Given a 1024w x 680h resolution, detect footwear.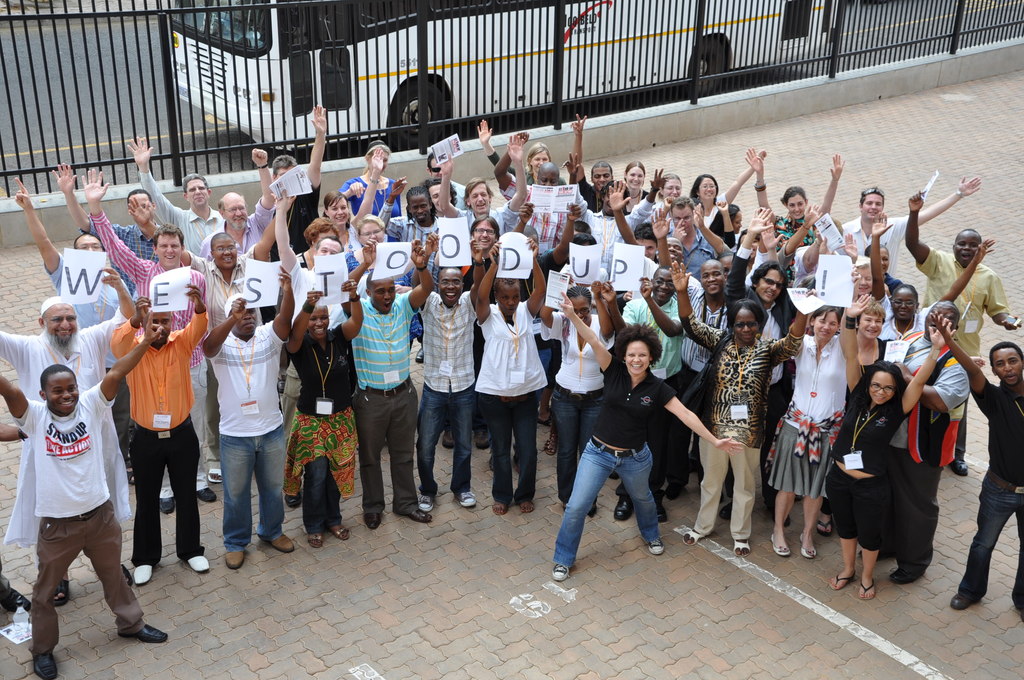
546, 435, 557, 454.
